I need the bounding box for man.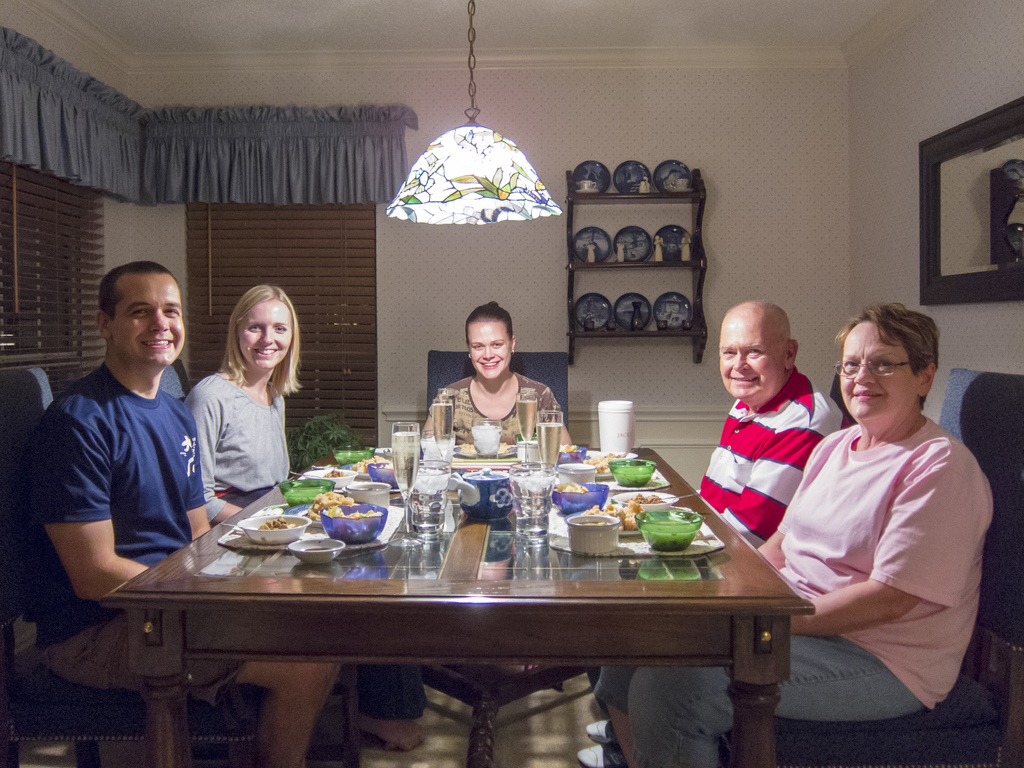
Here it is: [x1=22, y1=264, x2=343, y2=767].
